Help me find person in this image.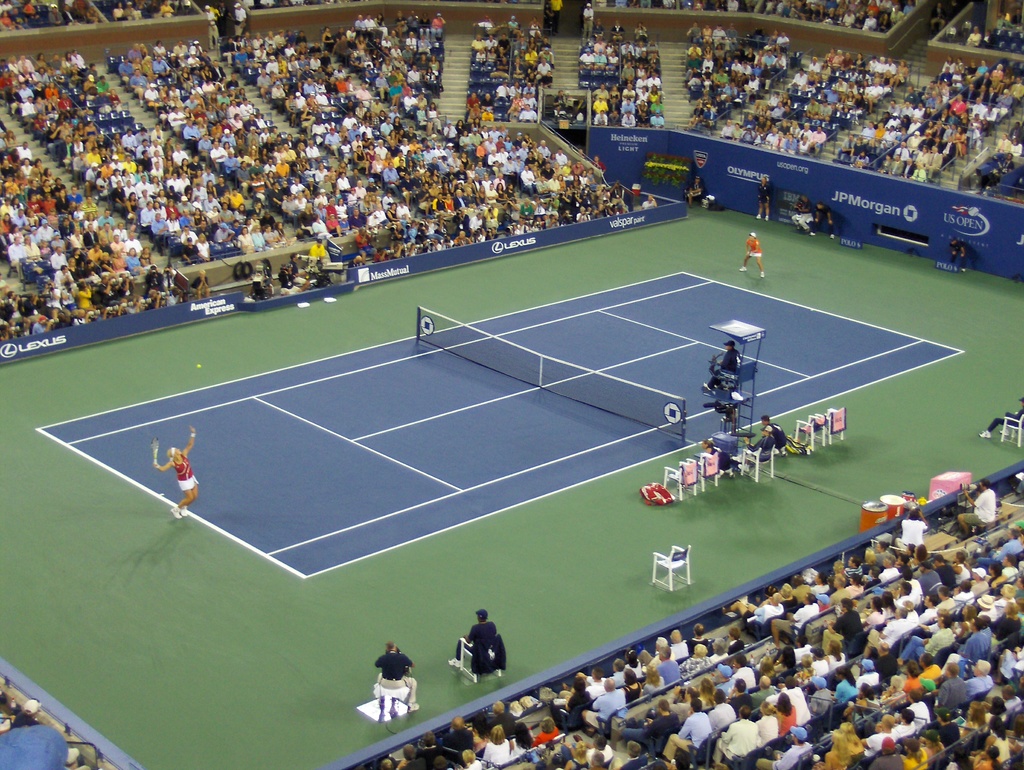
Found it: (left=371, top=643, right=419, bottom=709).
